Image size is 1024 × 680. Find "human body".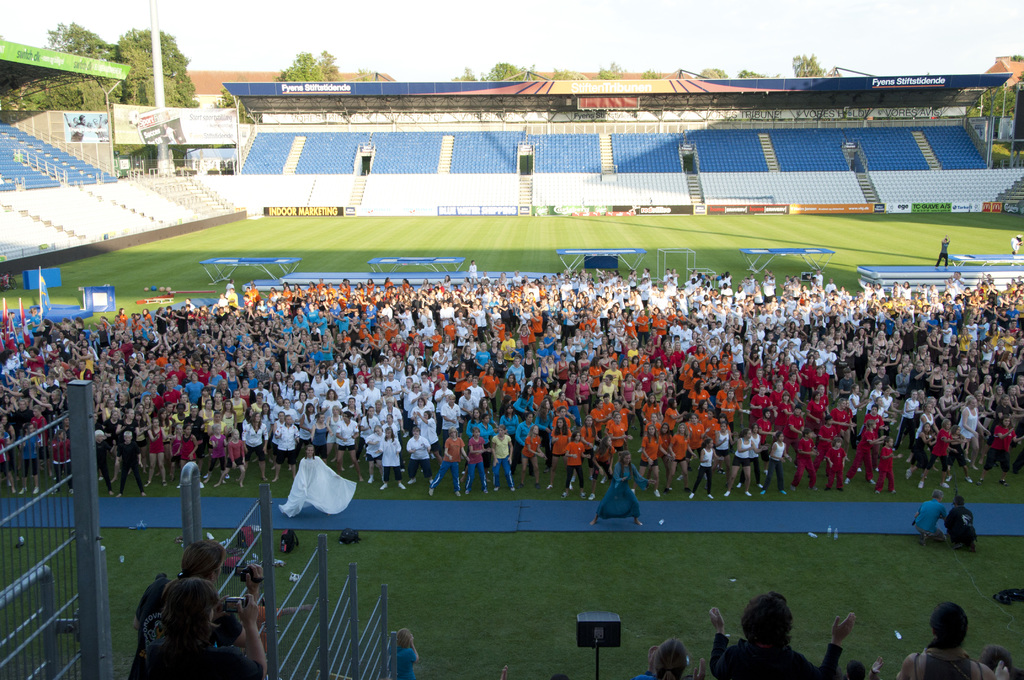
[616,284,623,291].
